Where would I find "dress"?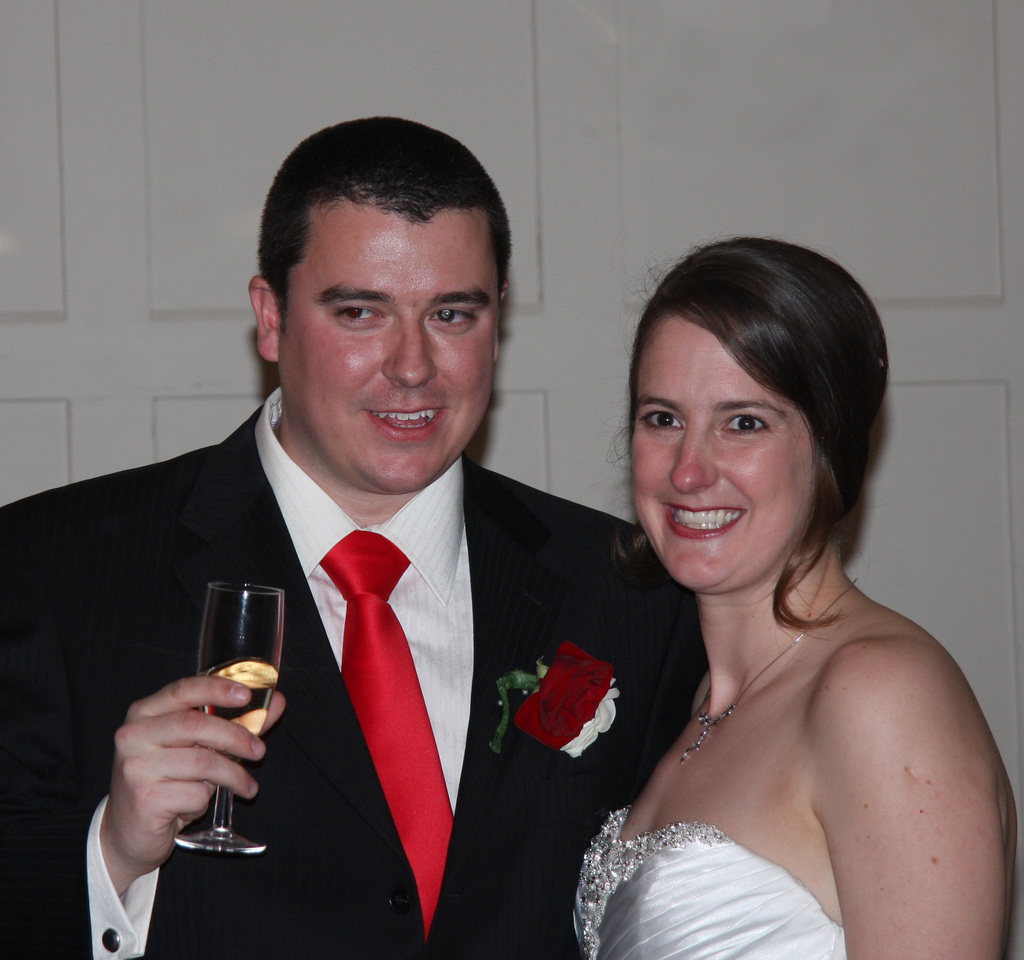
At left=545, top=792, right=873, bottom=959.
